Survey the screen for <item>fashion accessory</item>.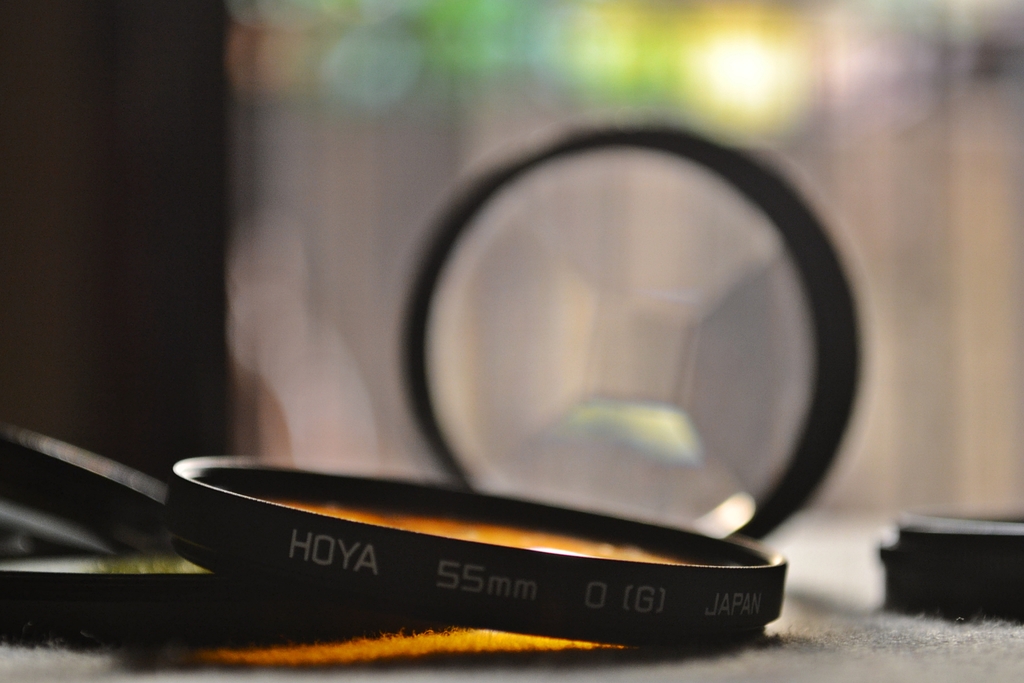
Survey found: (left=877, top=509, right=1023, bottom=635).
